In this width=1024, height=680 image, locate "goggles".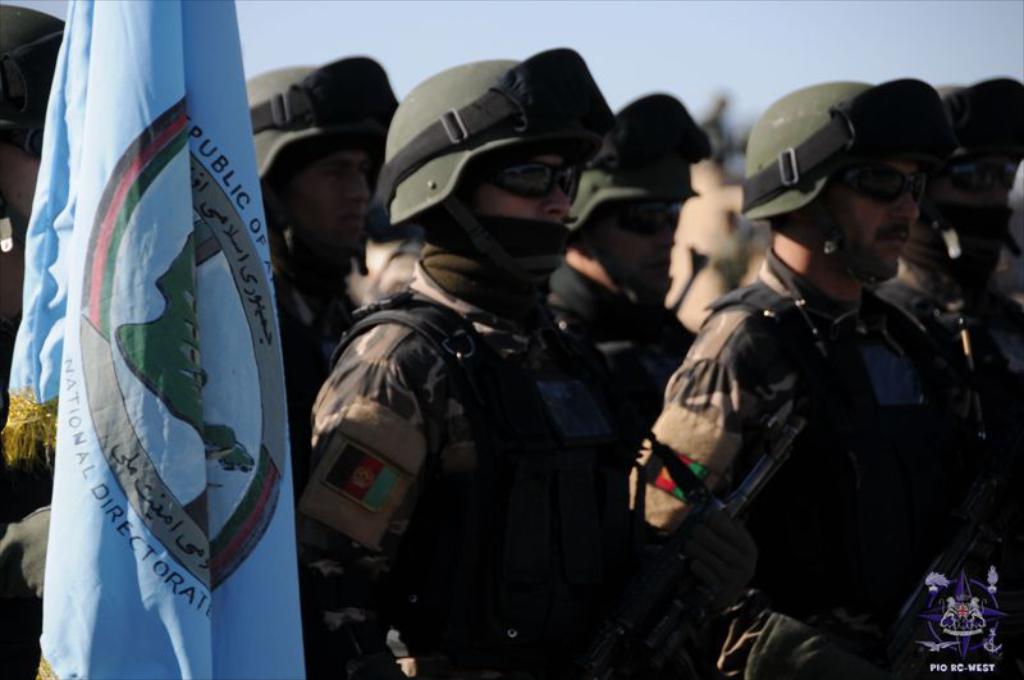
Bounding box: x1=611, y1=201, x2=681, y2=233.
